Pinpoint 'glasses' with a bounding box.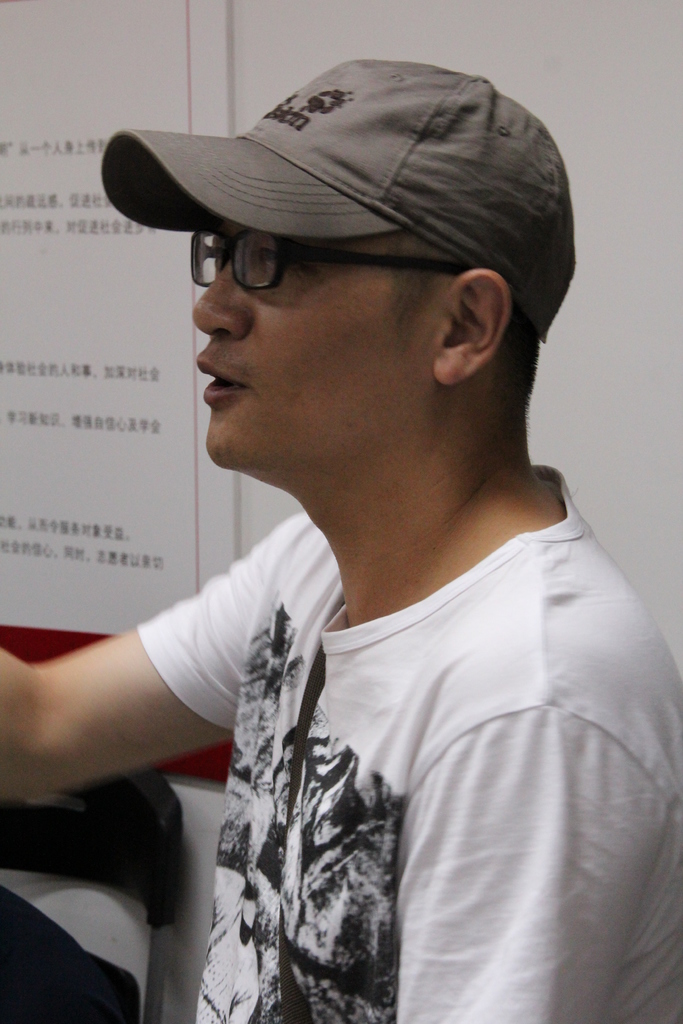
x1=187 y1=227 x2=483 y2=295.
